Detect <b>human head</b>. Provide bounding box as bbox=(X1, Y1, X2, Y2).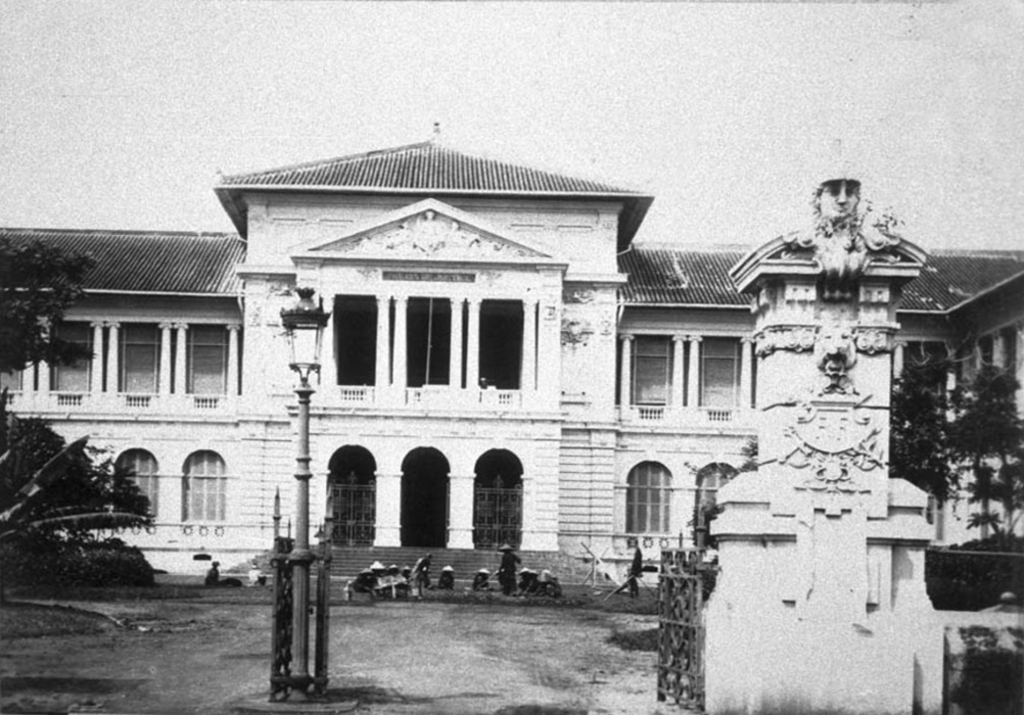
bbox=(626, 537, 636, 547).
